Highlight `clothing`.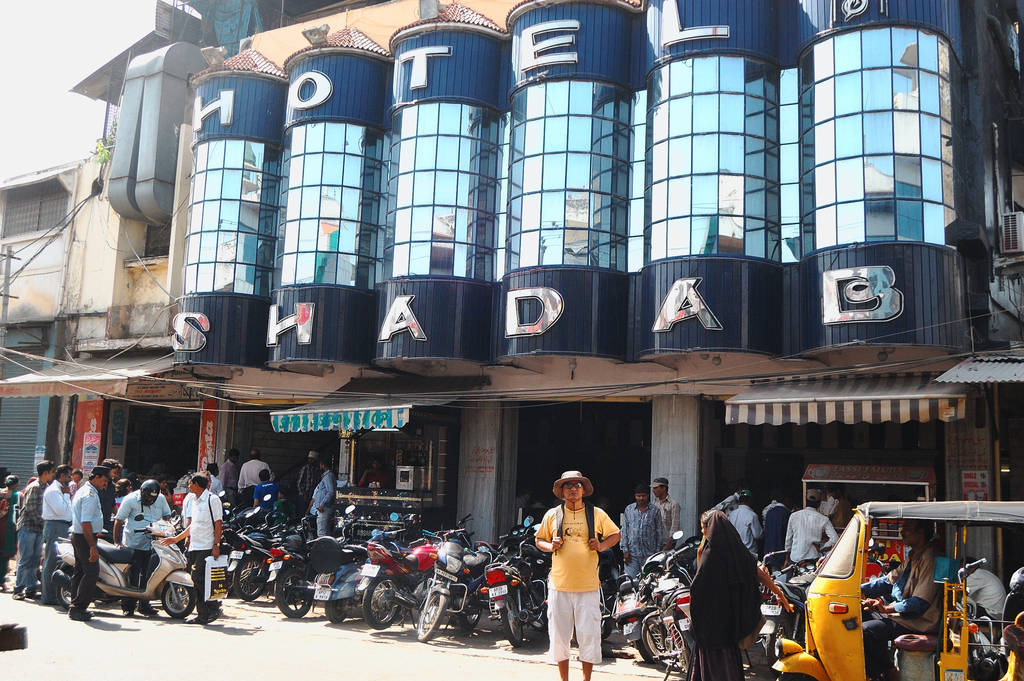
Highlighted region: BBox(313, 470, 339, 532).
